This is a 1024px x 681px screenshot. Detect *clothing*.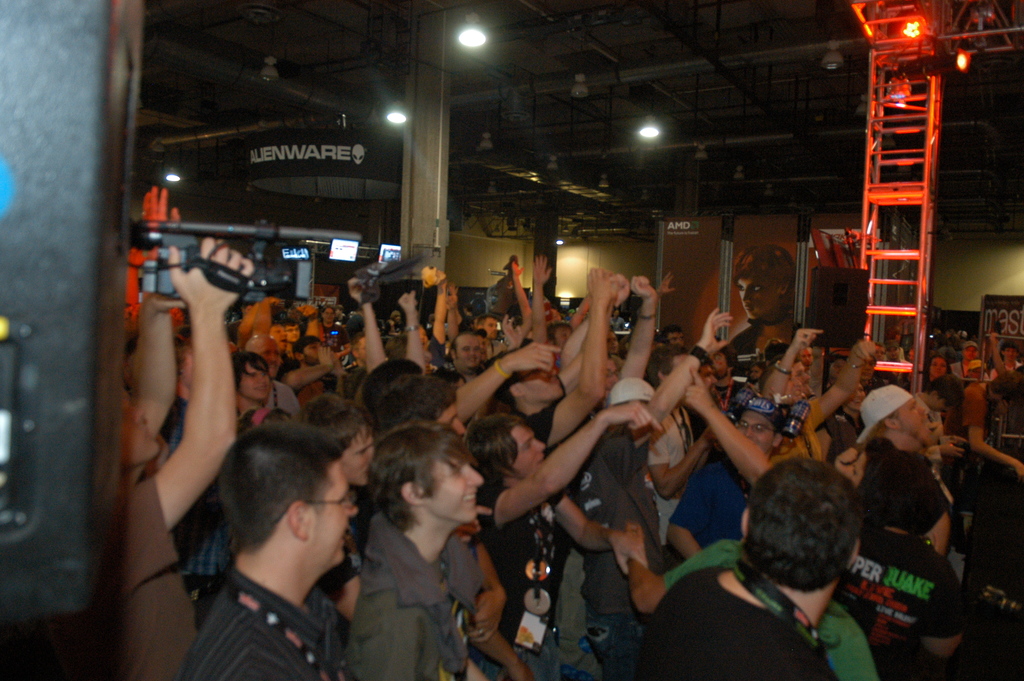
(x1=940, y1=379, x2=993, y2=436).
